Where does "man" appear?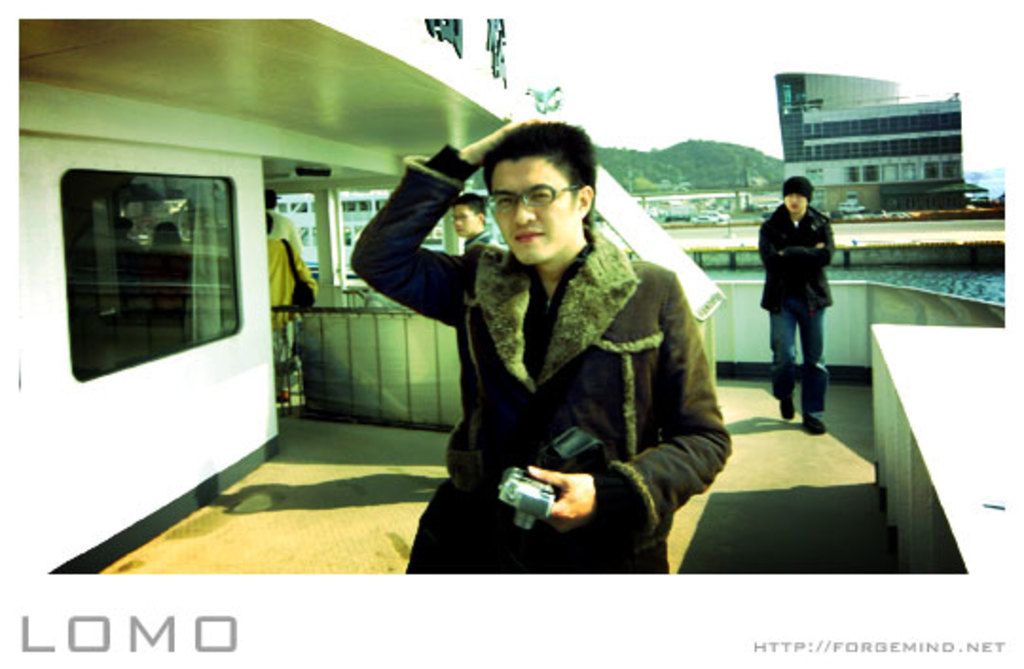
Appears at locate(345, 114, 734, 574).
